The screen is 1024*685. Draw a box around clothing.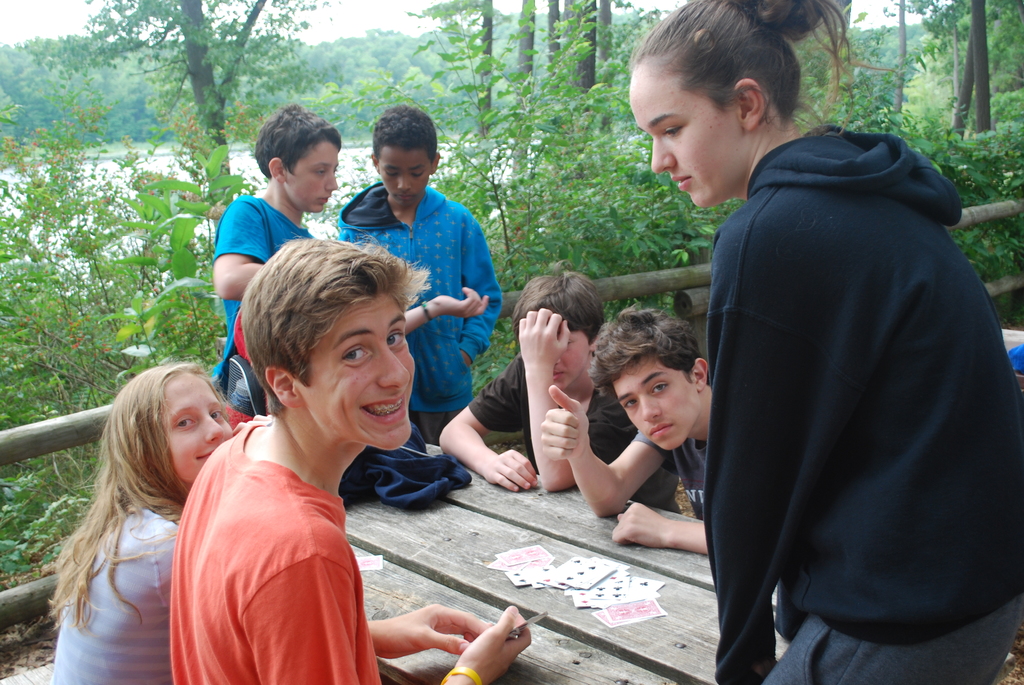
(x1=467, y1=354, x2=685, y2=516).
